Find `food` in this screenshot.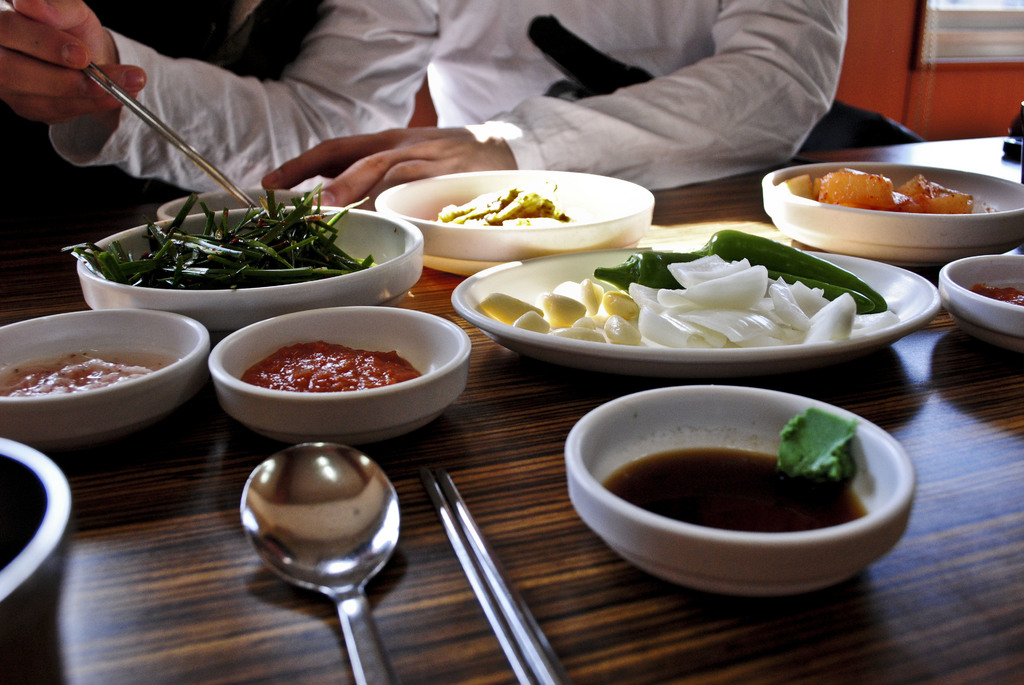
The bounding box for `food` is select_region(436, 187, 575, 228).
